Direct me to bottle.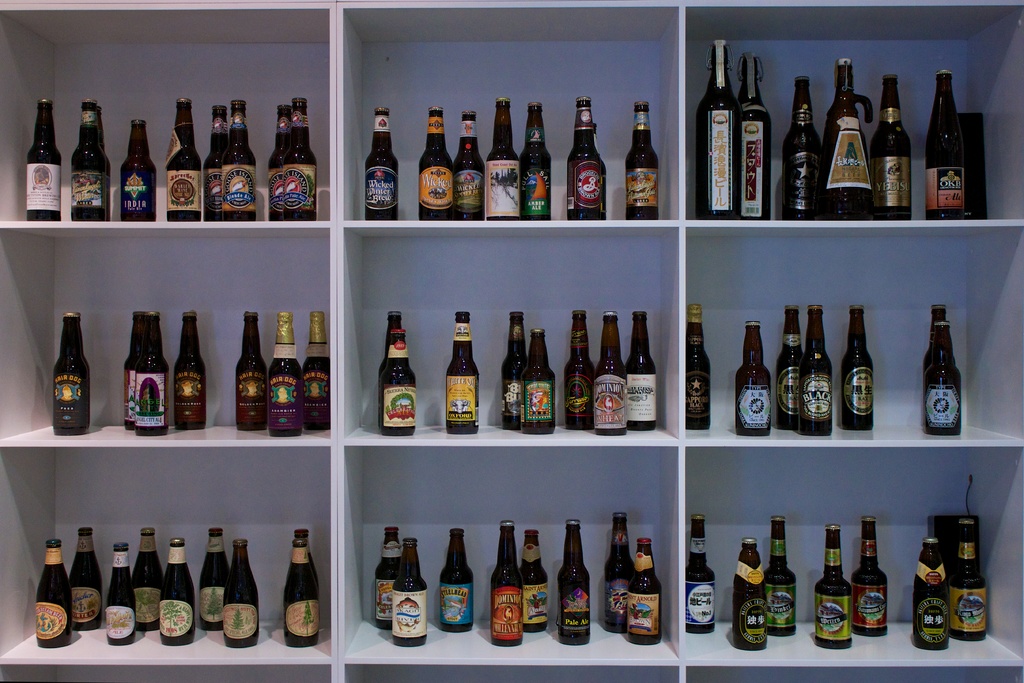
Direction: detection(363, 105, 399, 222).
